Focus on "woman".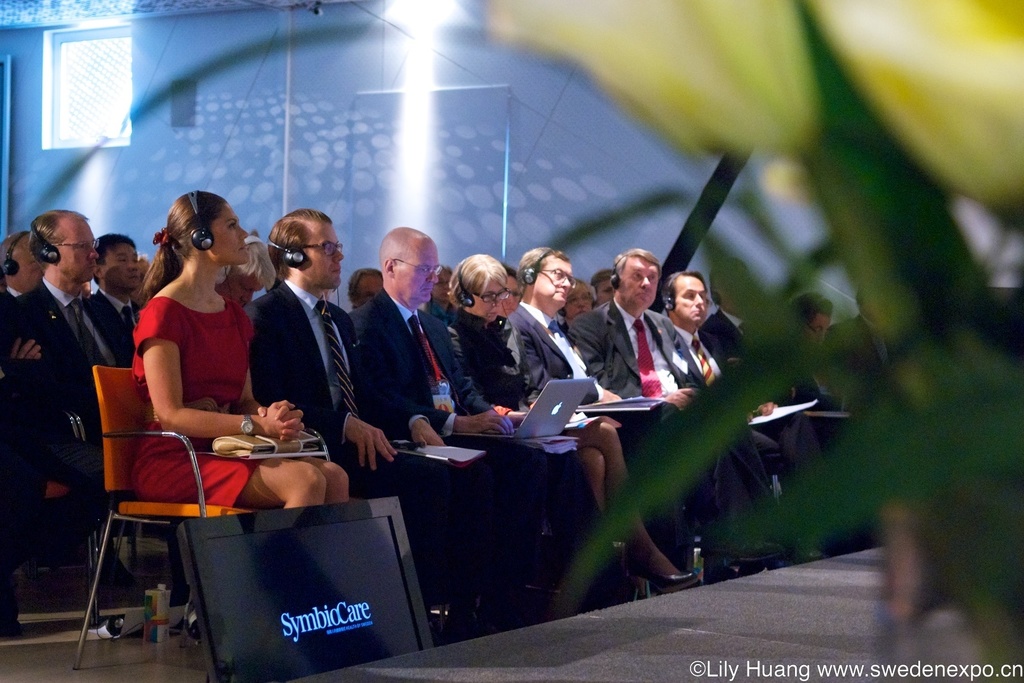
Focused at 445/254/695/600.
